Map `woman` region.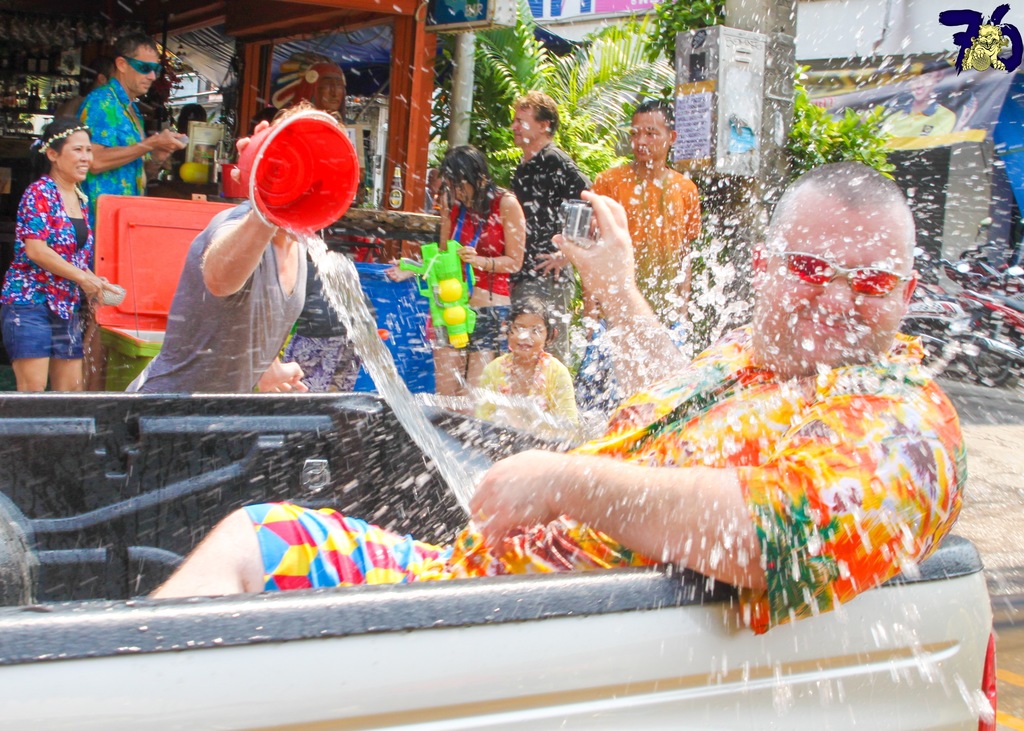
Mapped to <box>9,88,125,394</box>.
